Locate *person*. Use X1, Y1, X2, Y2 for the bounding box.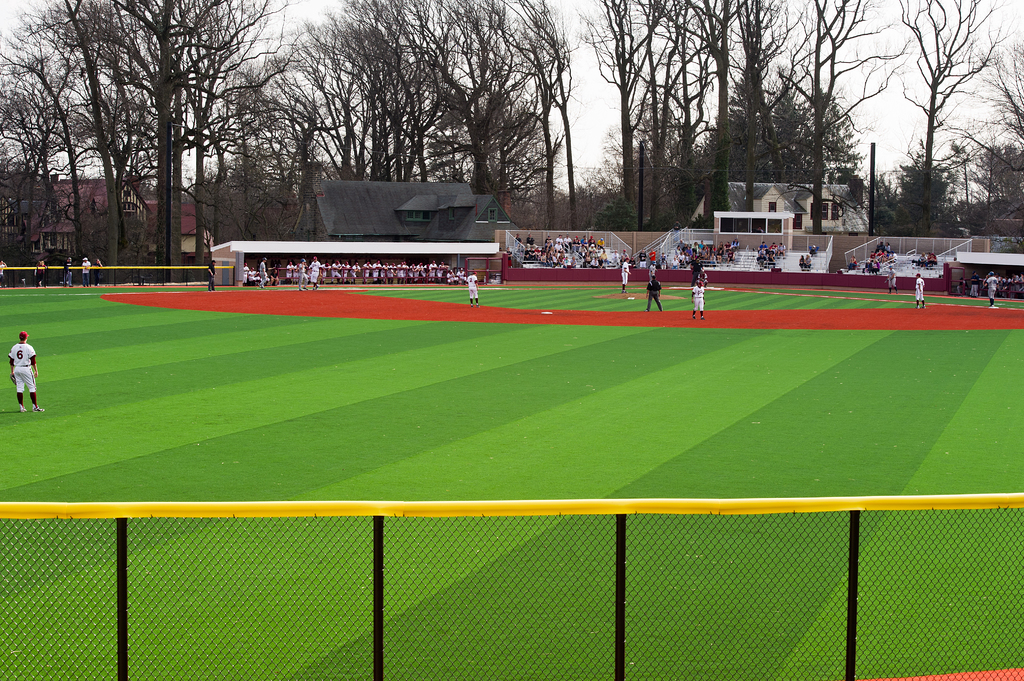
655, 237, 744, 271.
